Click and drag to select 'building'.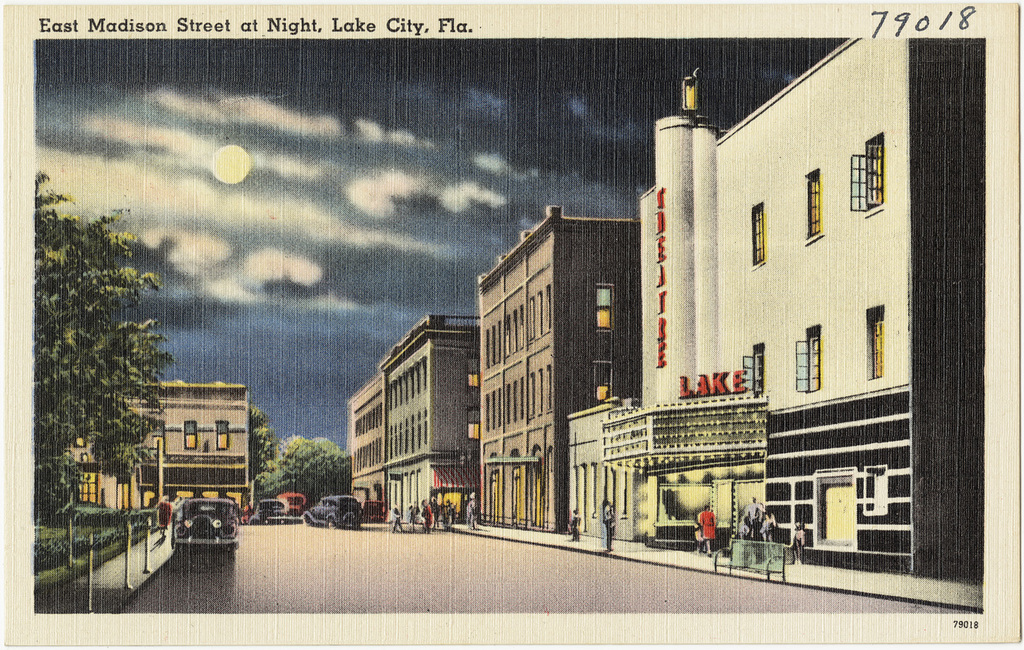
Selection: detection(61, 380, 248, 521).
